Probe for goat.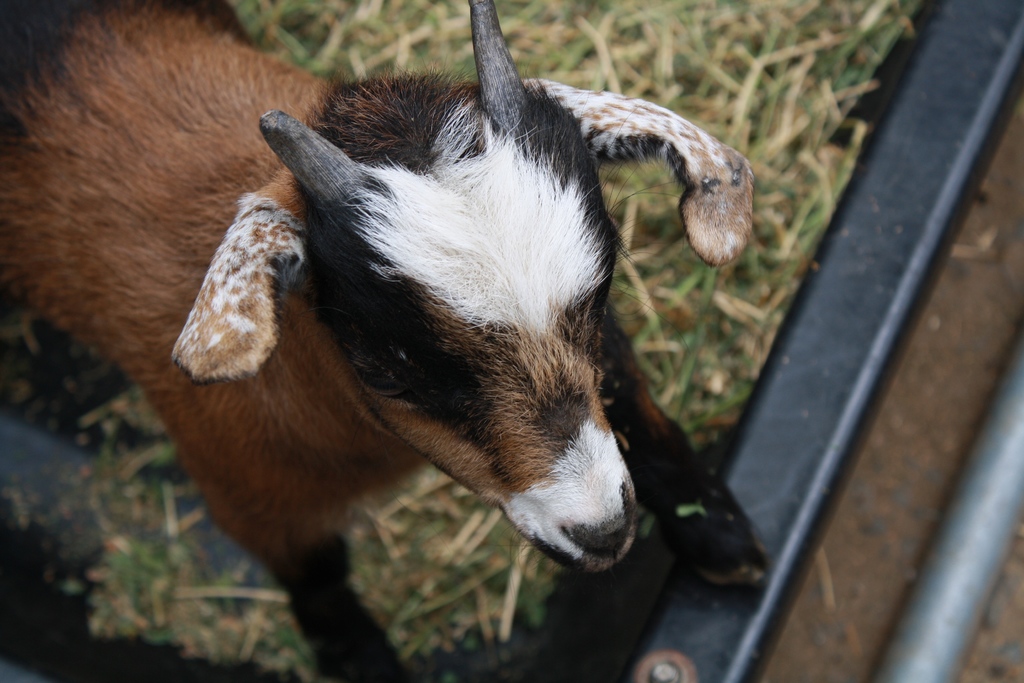
Probe result: <bbox>0, 0, 770, 682</bbox>.
